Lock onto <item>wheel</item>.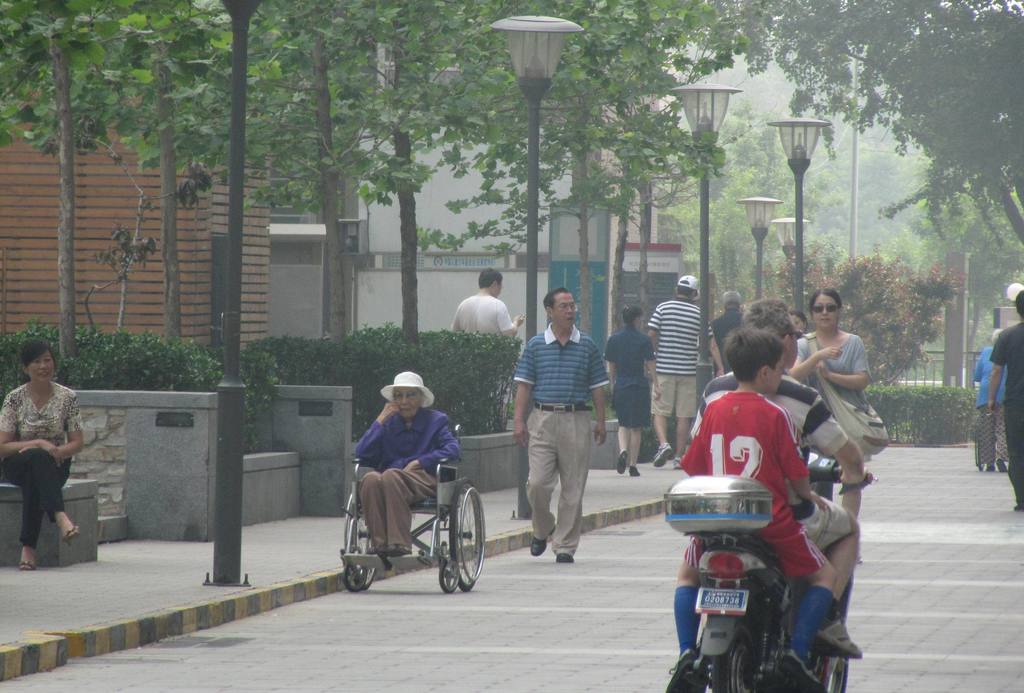
Locked: [434, 560, 463, 587].
